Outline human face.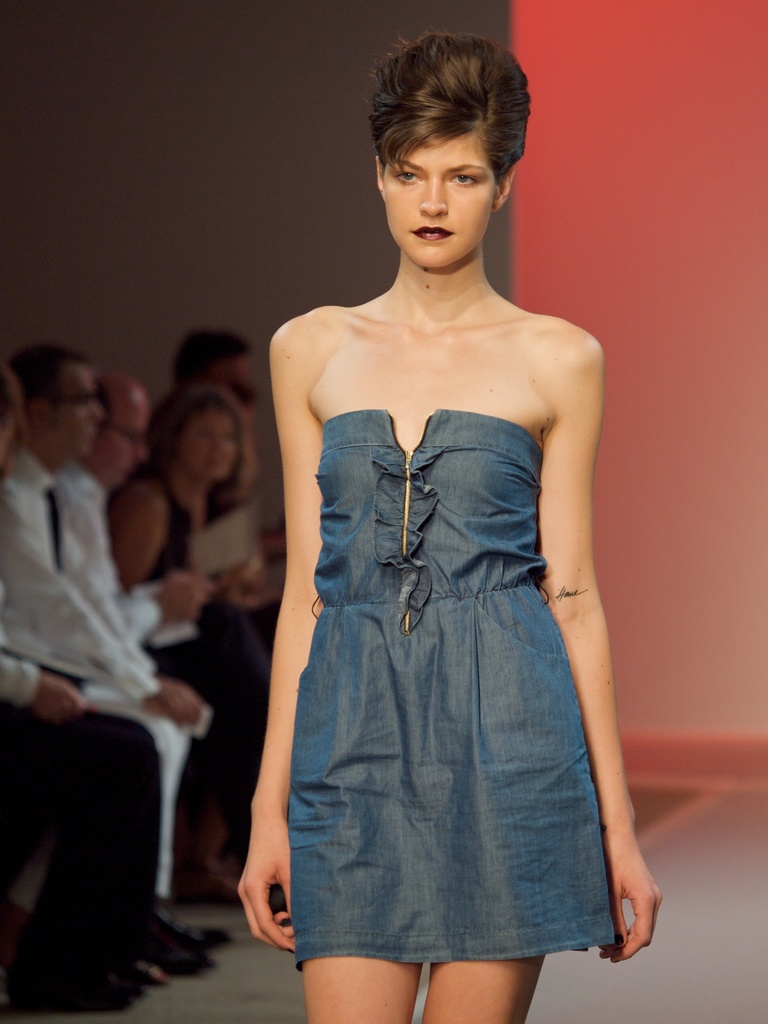
Outline: rect(93, 386, 143, 491).
